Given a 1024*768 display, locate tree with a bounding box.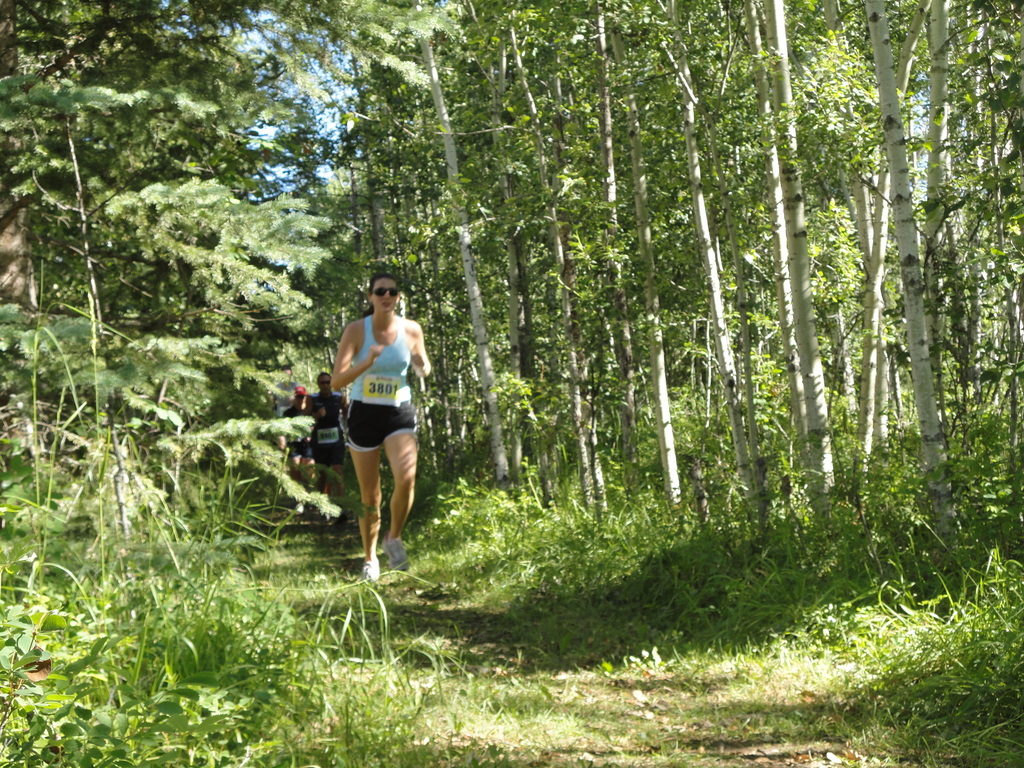
Located: <box>851,0,944,561</box>.
